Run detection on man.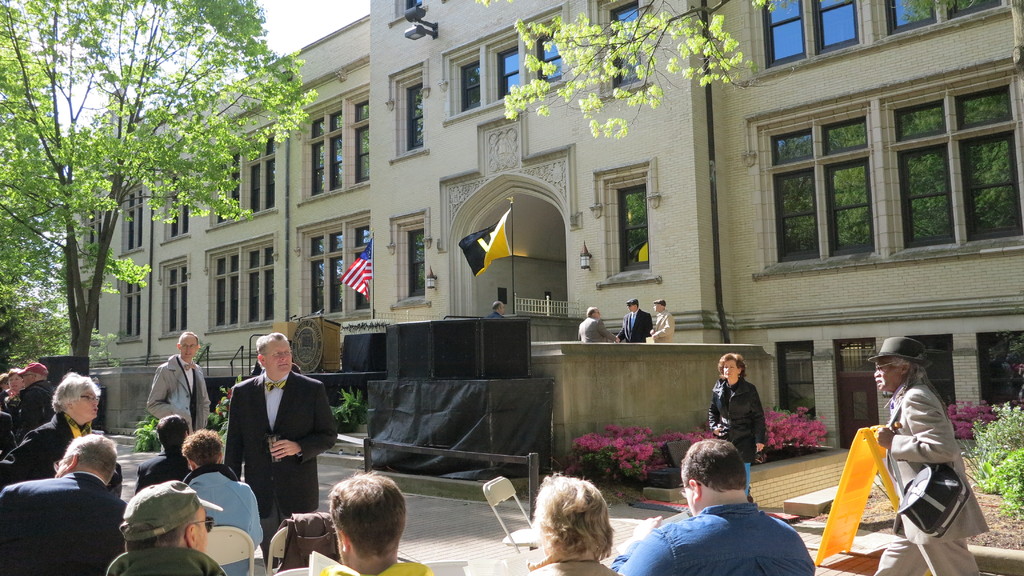
Result: Rect(485, 301, 506, 319).
